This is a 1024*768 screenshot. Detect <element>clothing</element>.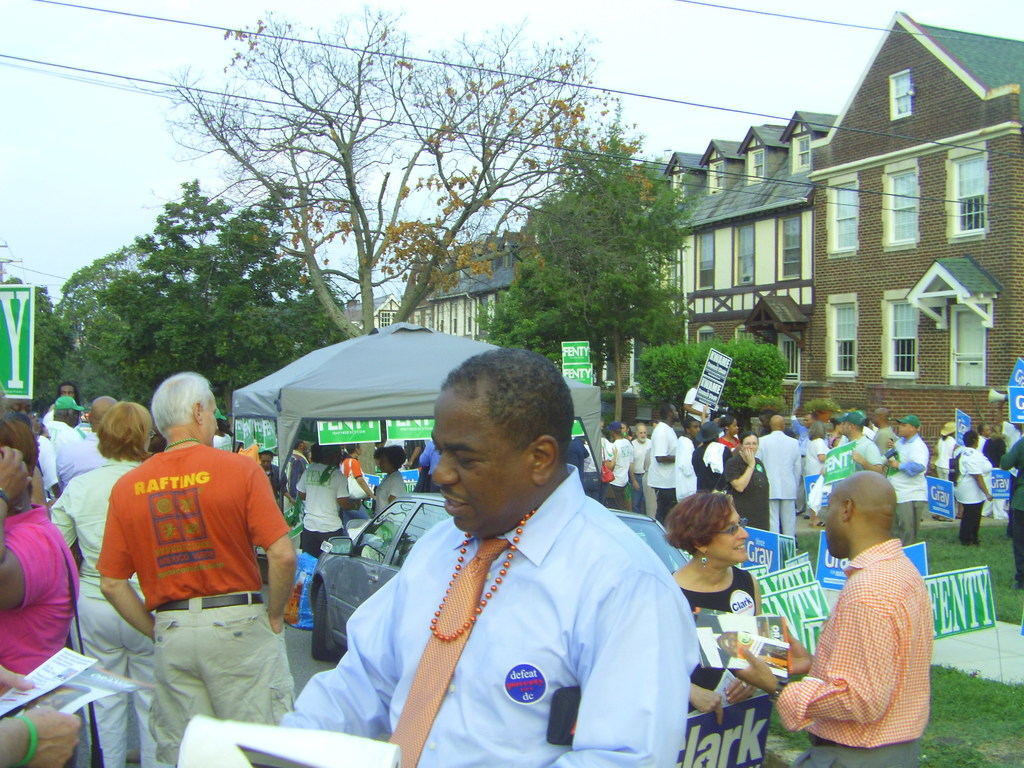
bbox(339, 460, 358, 497).
